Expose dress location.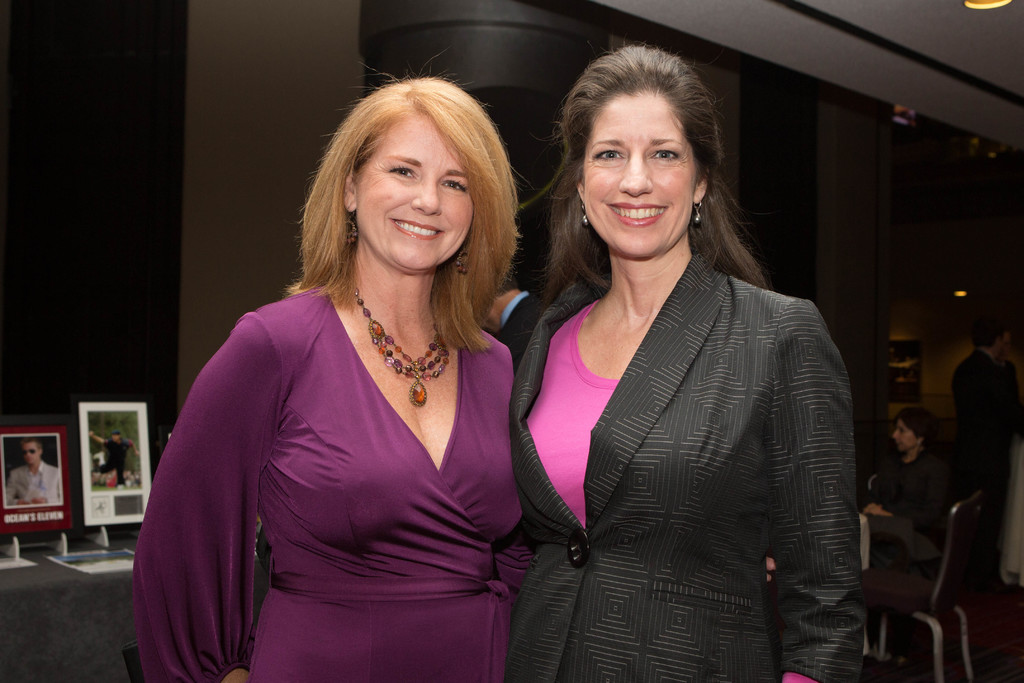
Exposed at {"x1": 507, "y1": 258, "x2": 865, "y2": 682}.
